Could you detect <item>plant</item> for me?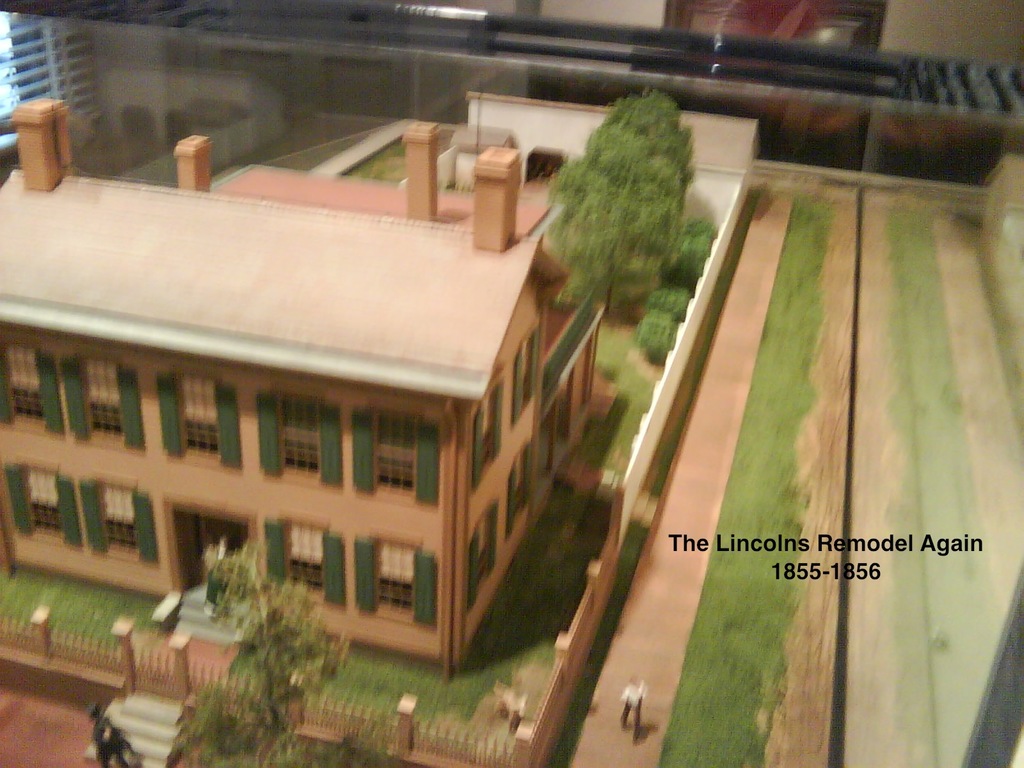
Detection result: locate(634, 314, 687, 380).
